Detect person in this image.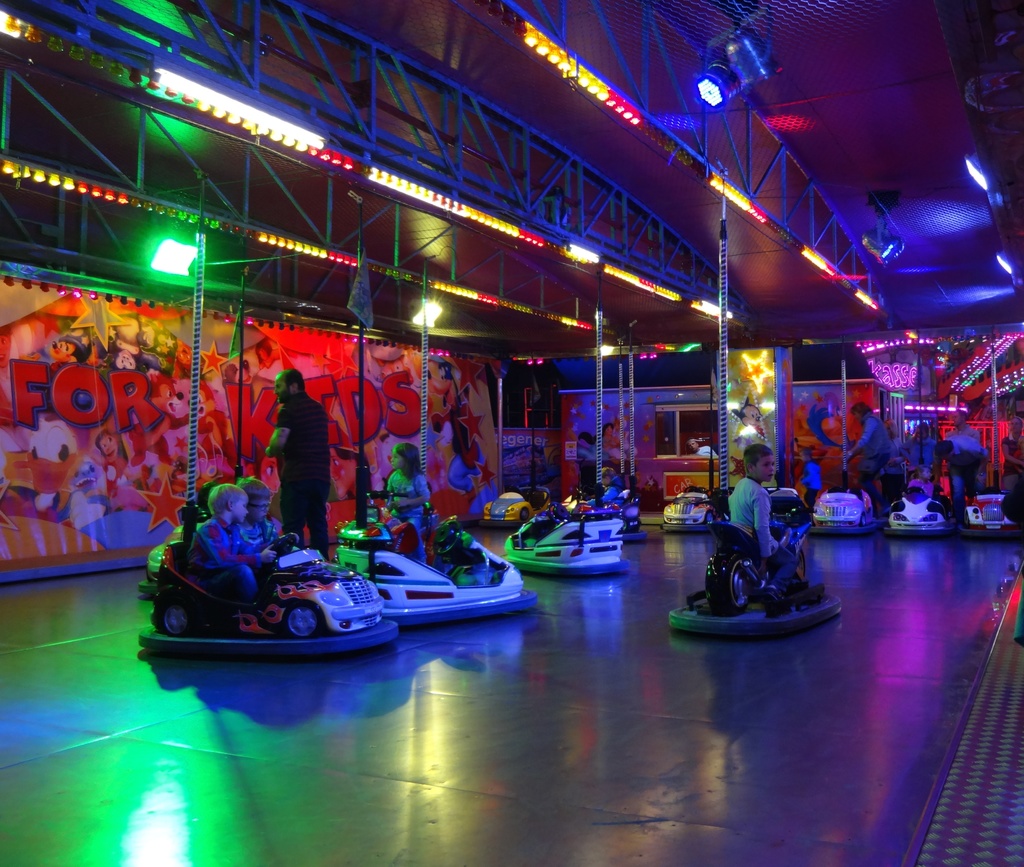
Detection: {"x1": 938, "y1": 400, "x2": 984, "y2": 490}.
